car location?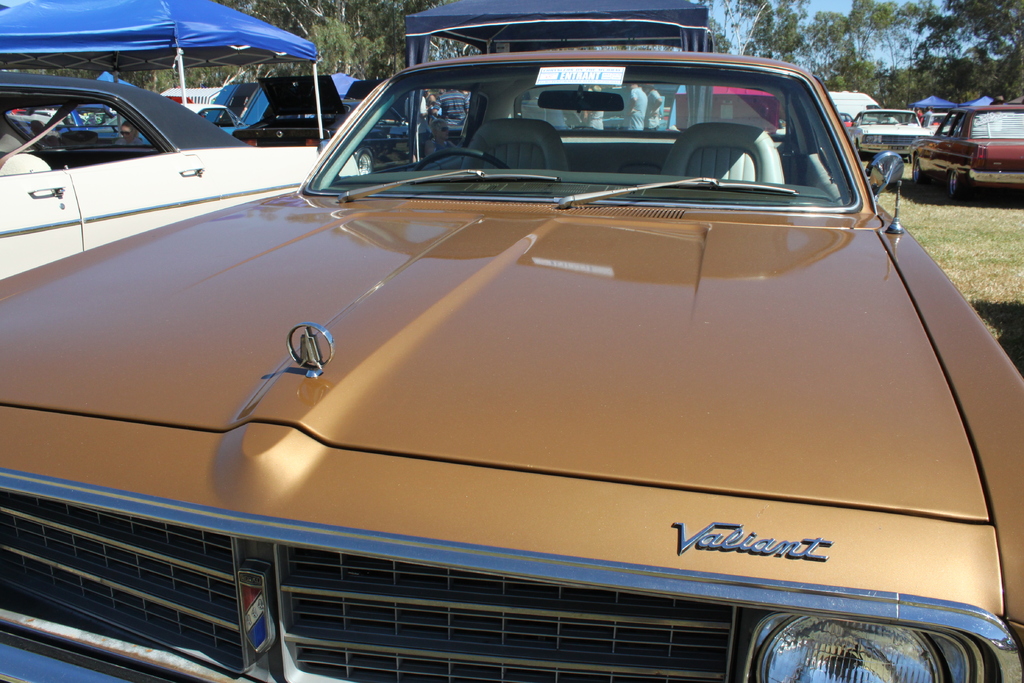
838, 112, 854, 126
